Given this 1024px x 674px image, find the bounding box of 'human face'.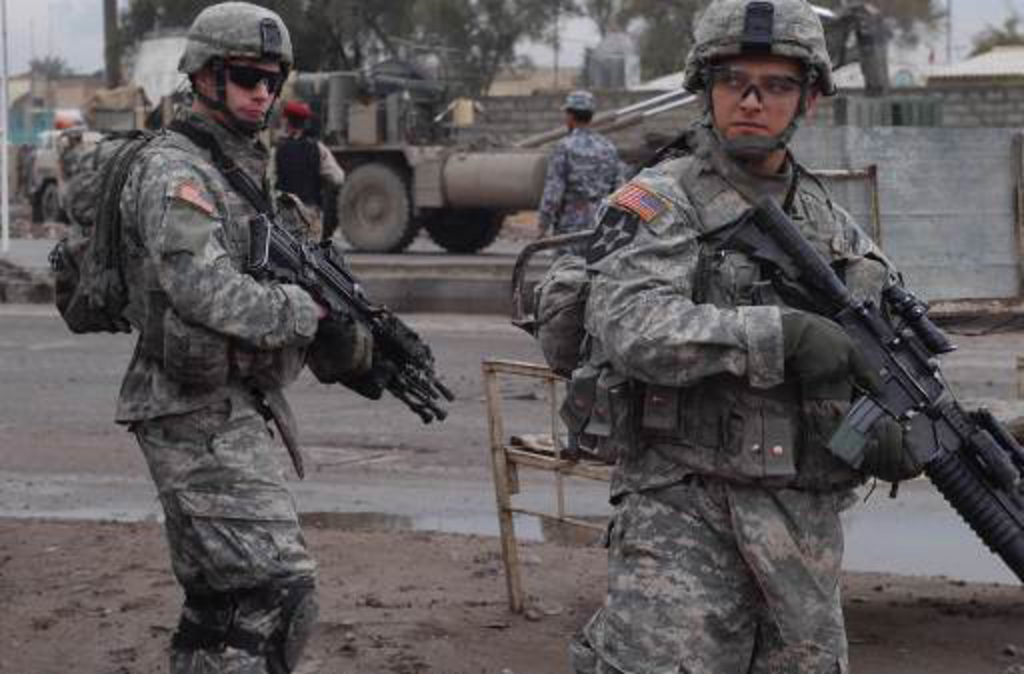
{"x1": 208, "y1": 56, "x2": 284, "y2": 128}.
